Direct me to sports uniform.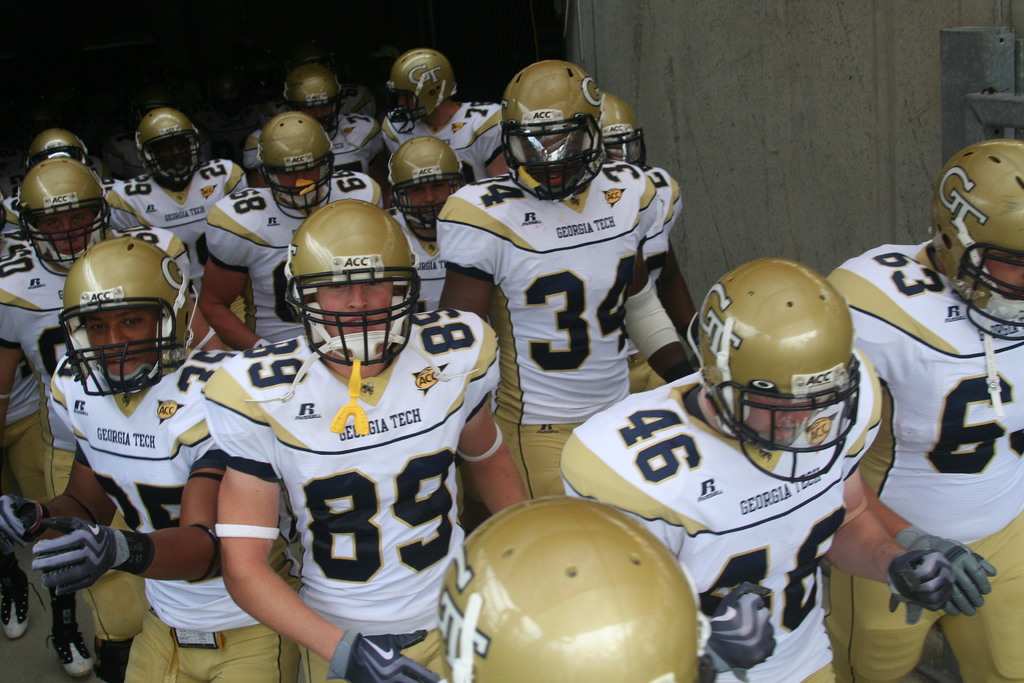
Direction: [379, 49, 515, 183].
